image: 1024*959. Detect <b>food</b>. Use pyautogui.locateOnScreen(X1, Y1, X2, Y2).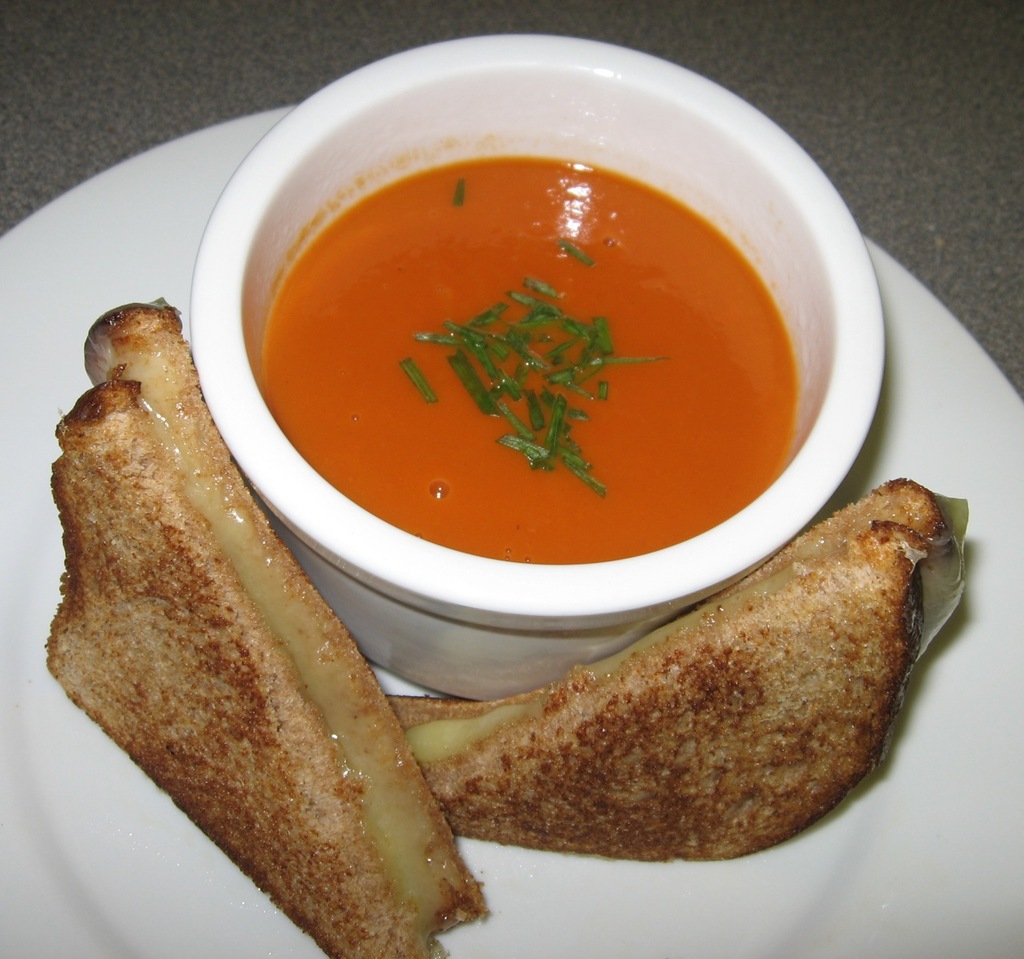
pyautogui.locateOnScreen(384, 470, 970, 862).
